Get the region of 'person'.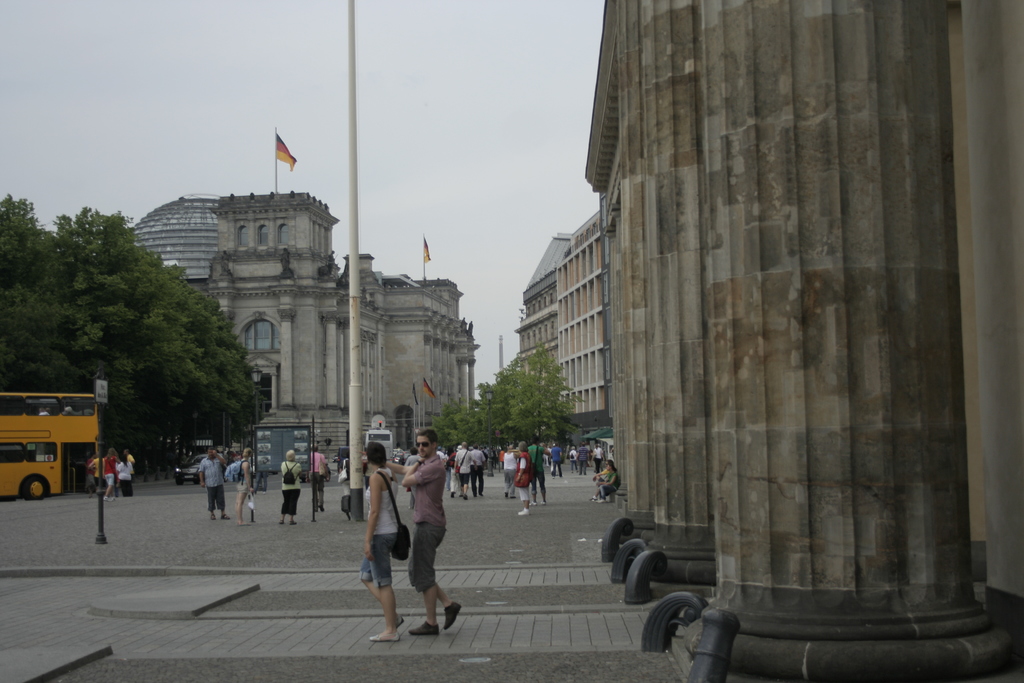
[376,429,459,641].
